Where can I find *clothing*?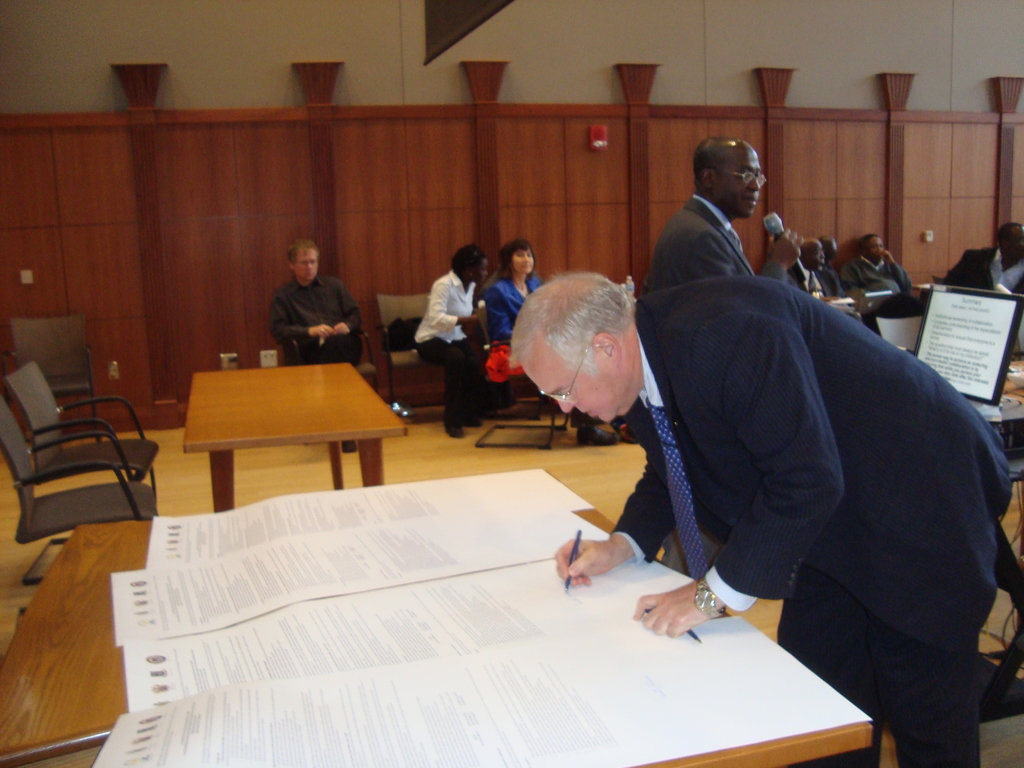
You can find it at (788,255,844,303).
